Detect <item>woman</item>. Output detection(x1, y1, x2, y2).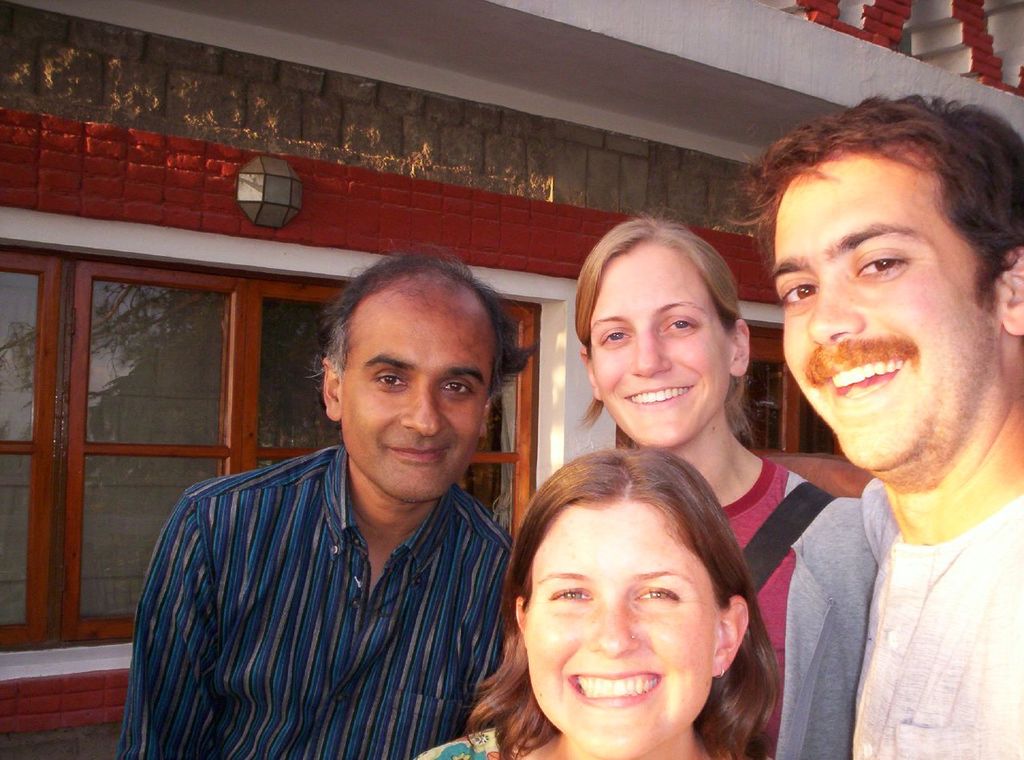
detection(413, 431, 783, 759).
